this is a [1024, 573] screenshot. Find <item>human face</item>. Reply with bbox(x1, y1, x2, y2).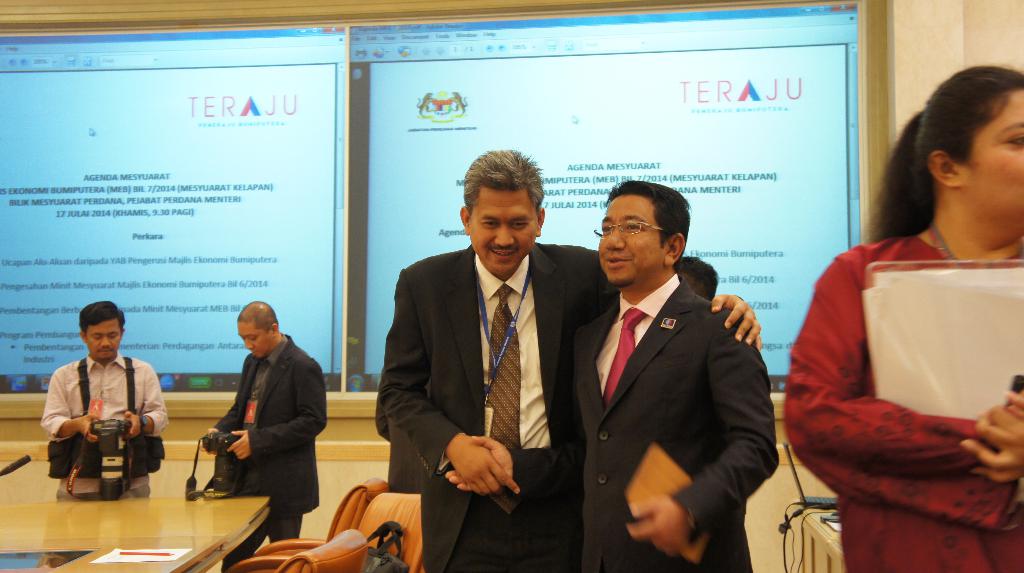
bbox(467, 188, 537, 280).
